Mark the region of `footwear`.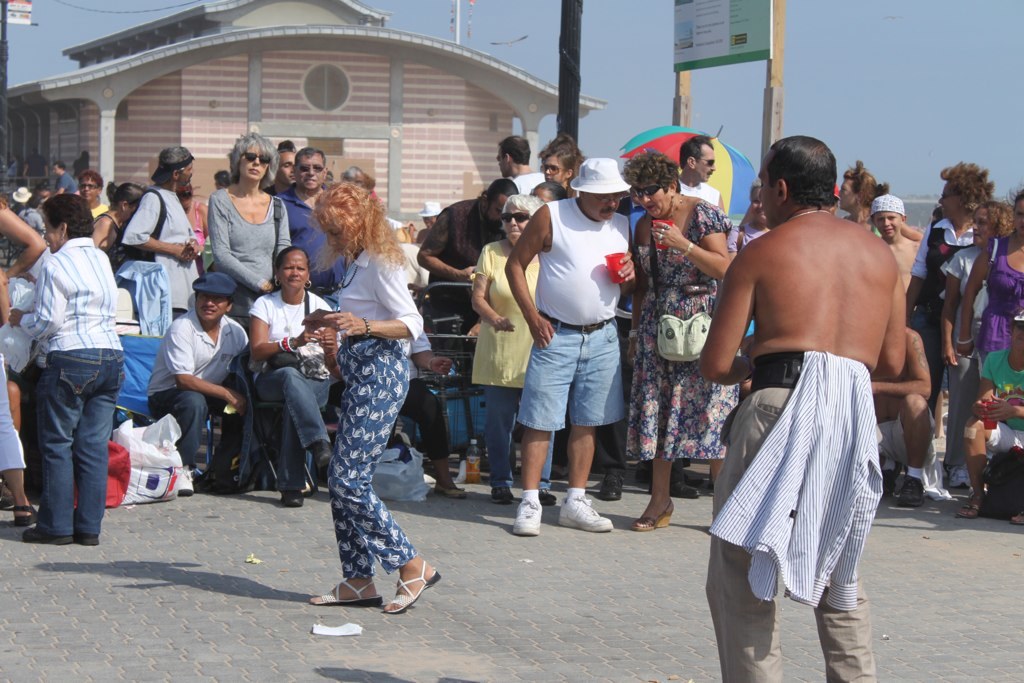
Region: box=[510, 494, 543, 537].
